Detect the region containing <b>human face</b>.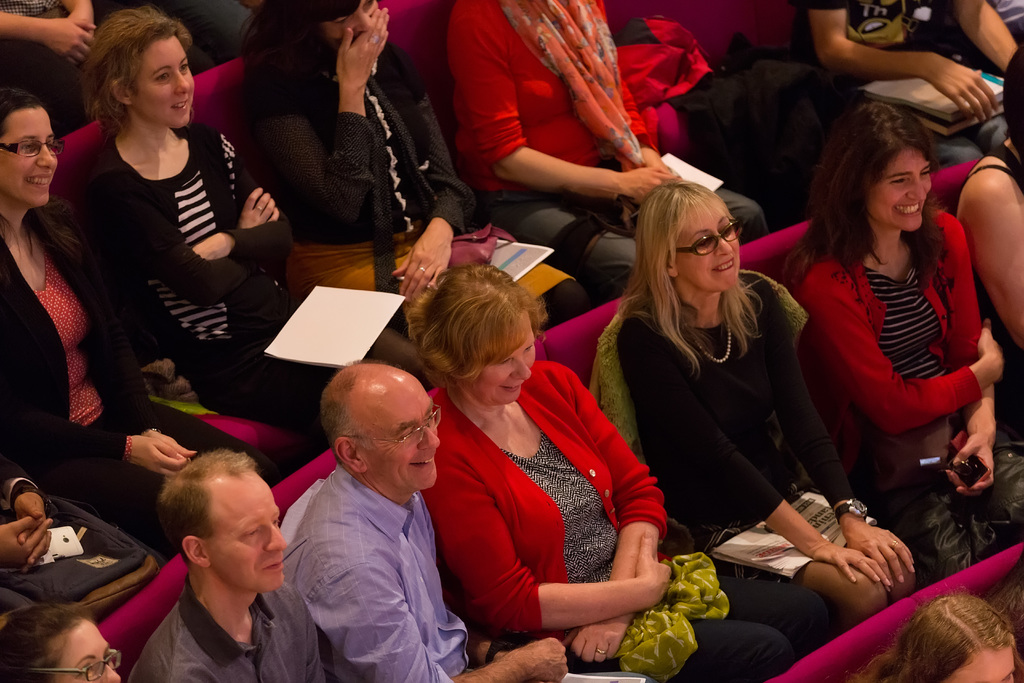
box(476, 320, 536, 401).
